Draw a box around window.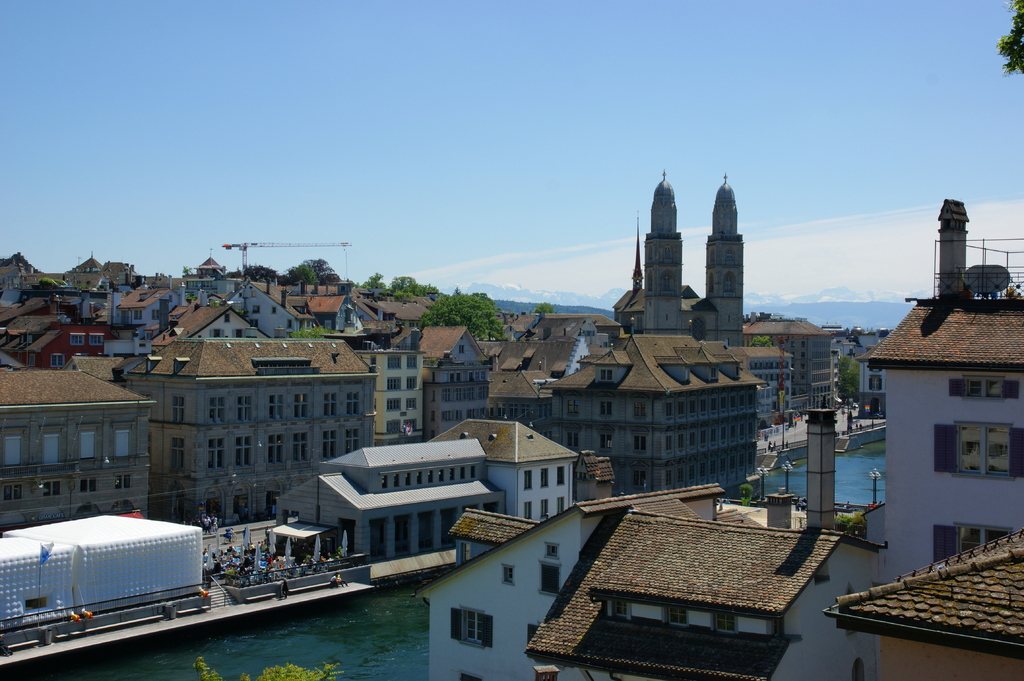
(left=950, top=423, right=1016, bottom=476).
